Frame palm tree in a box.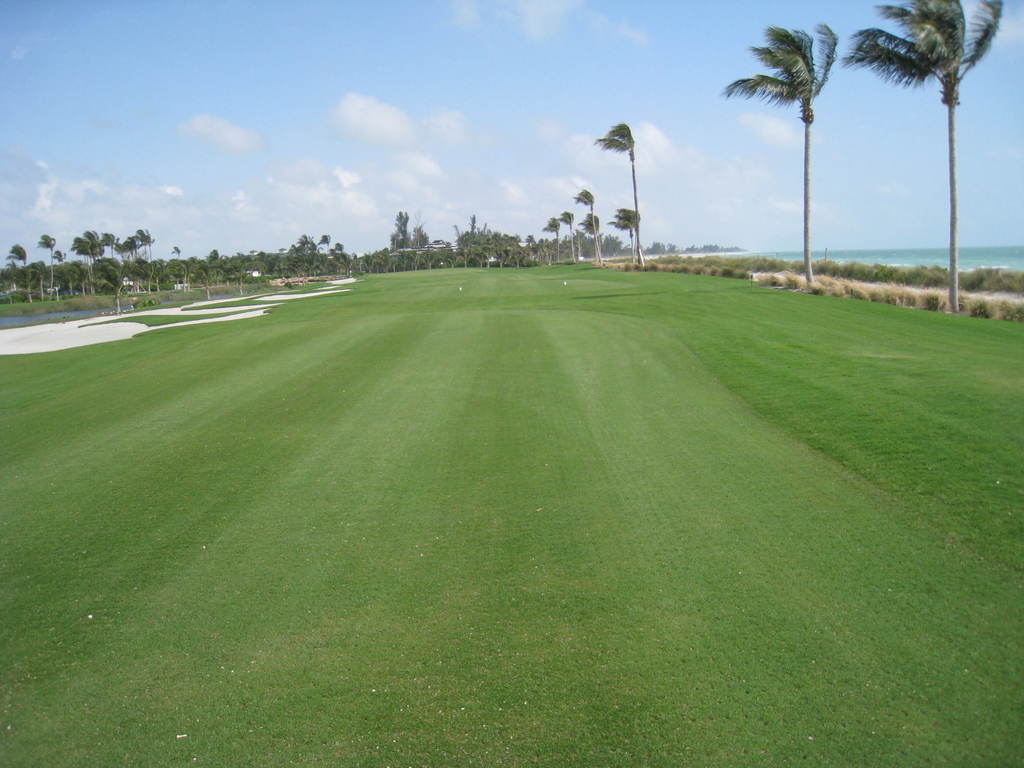
detection(167, 242, 184, 270).
